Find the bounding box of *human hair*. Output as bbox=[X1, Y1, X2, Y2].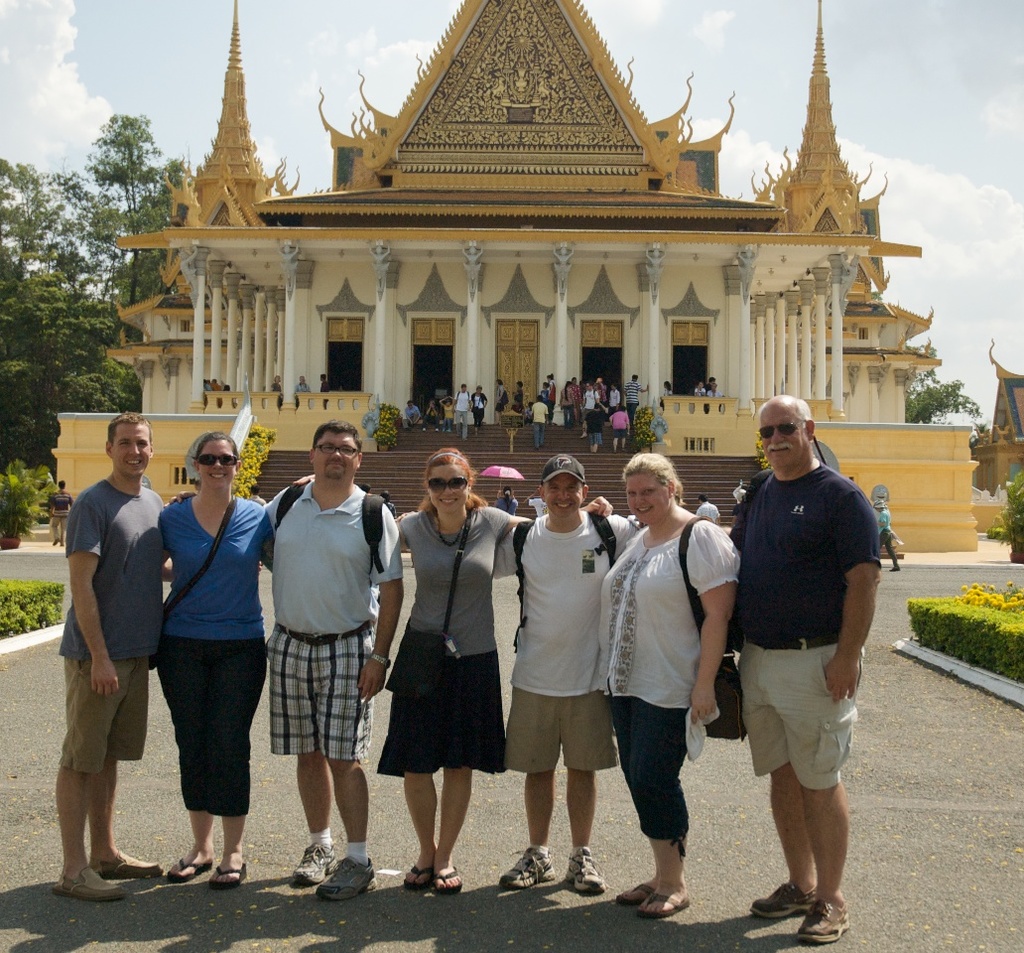
bbox=[503, 487, 513, 510].
